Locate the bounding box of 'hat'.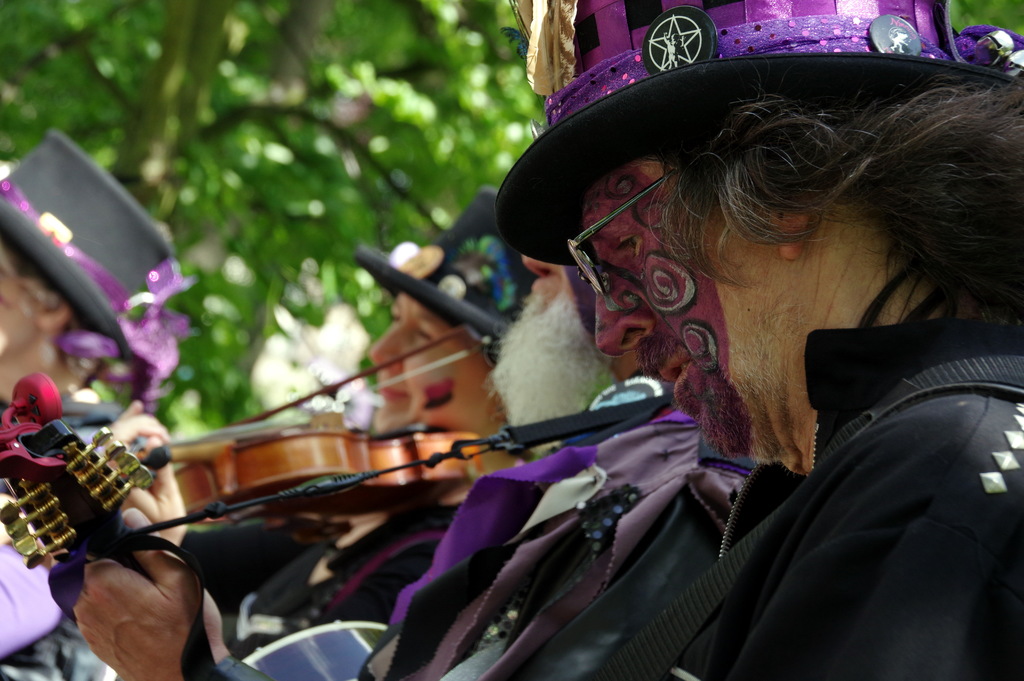
Bounding box: <region>0, 124, 175, 411</region>.
